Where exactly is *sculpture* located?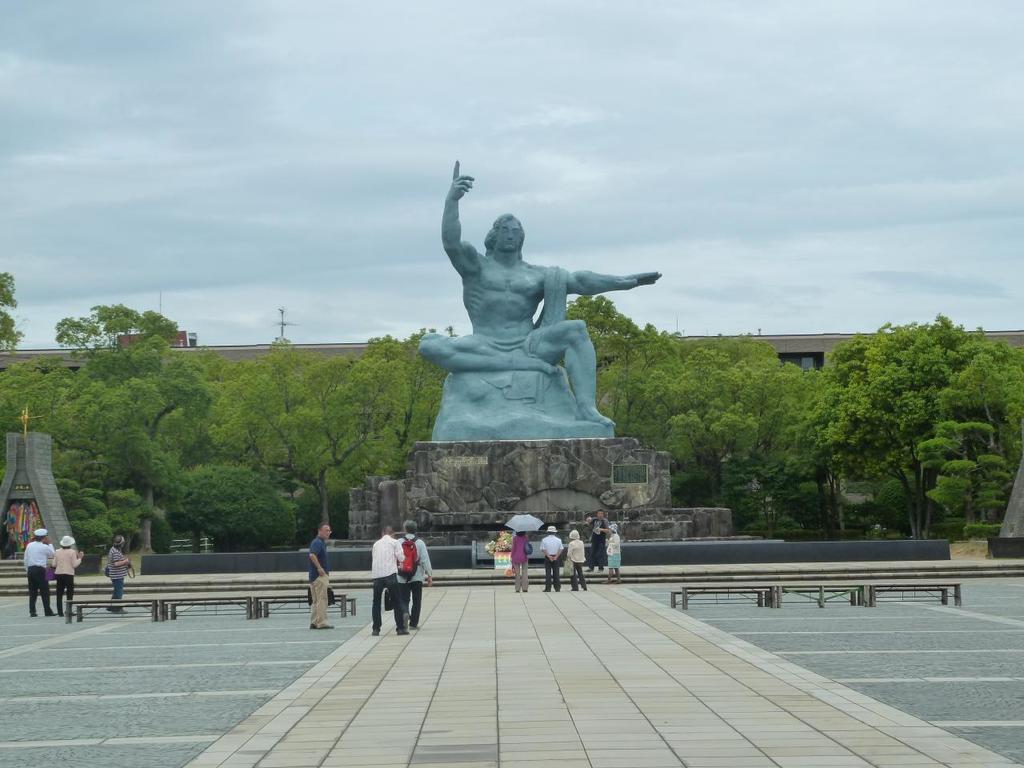
Its bounding box is bbox=(410, 181, 662, 438).
